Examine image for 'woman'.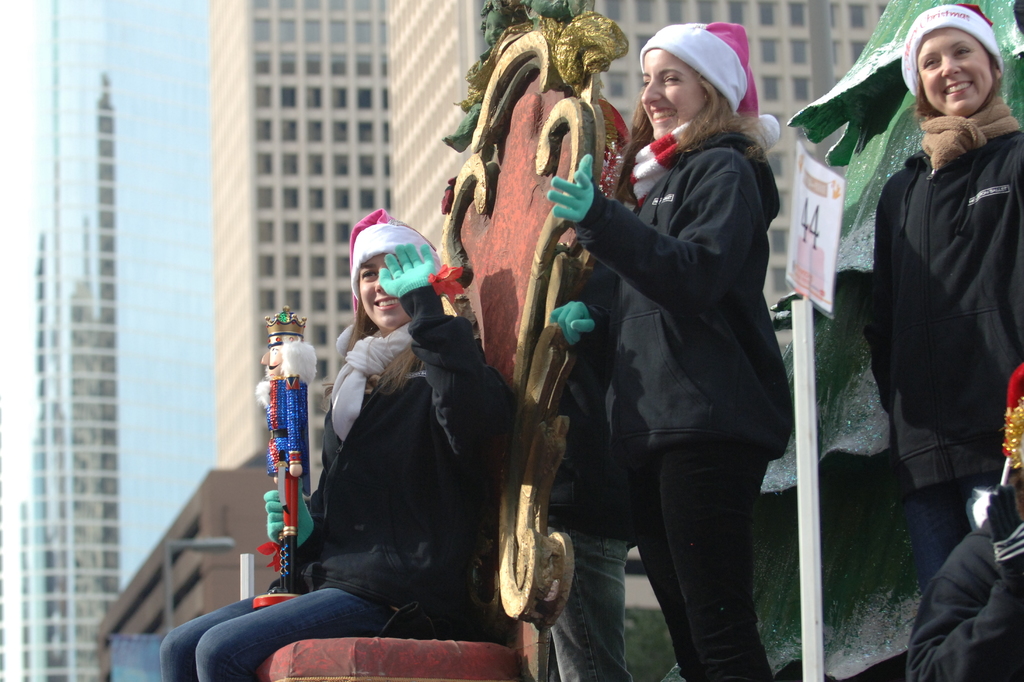
Examination result: (156,210,516,681).
